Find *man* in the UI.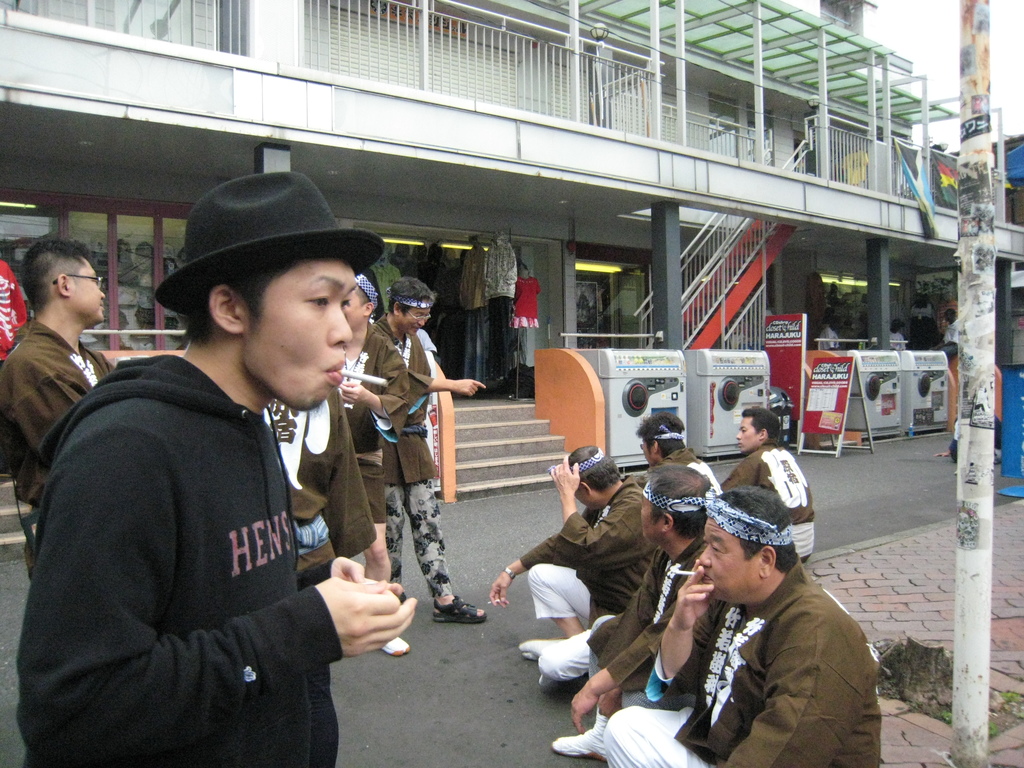
UI element at pyautogui.locateOnScreen(0, 232, 111, 580).
